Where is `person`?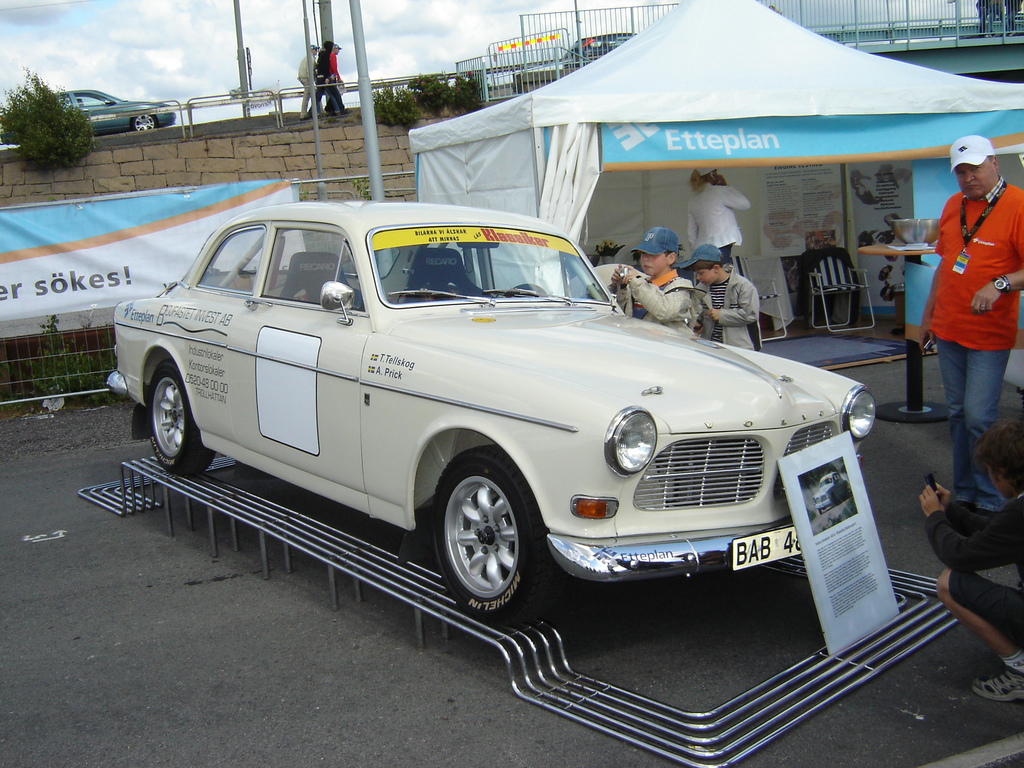
crop(685, 166, 749, 262).
